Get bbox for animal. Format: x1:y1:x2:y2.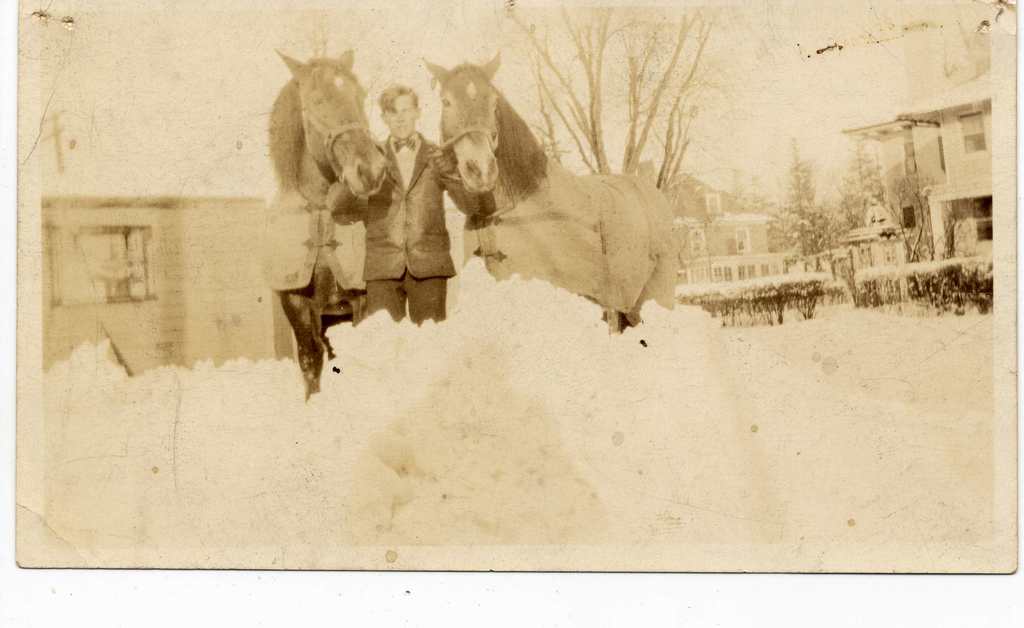
429:49:683:332.
